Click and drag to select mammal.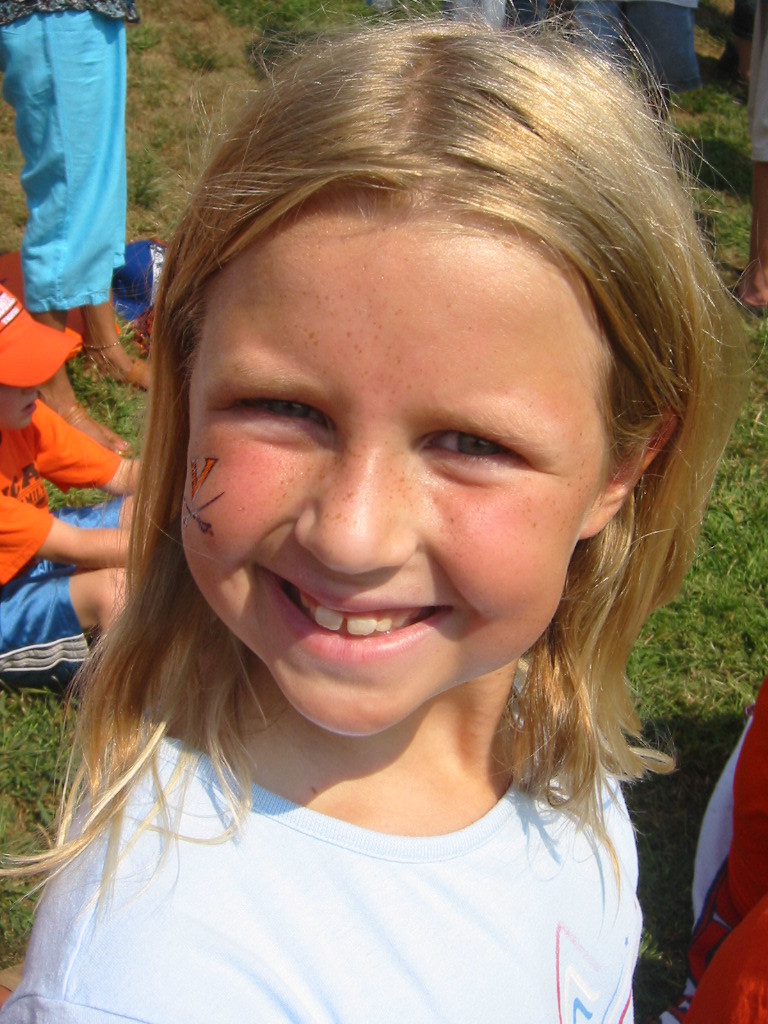
Selection: [x1=724, y1=0, x2=767, y2=315].
